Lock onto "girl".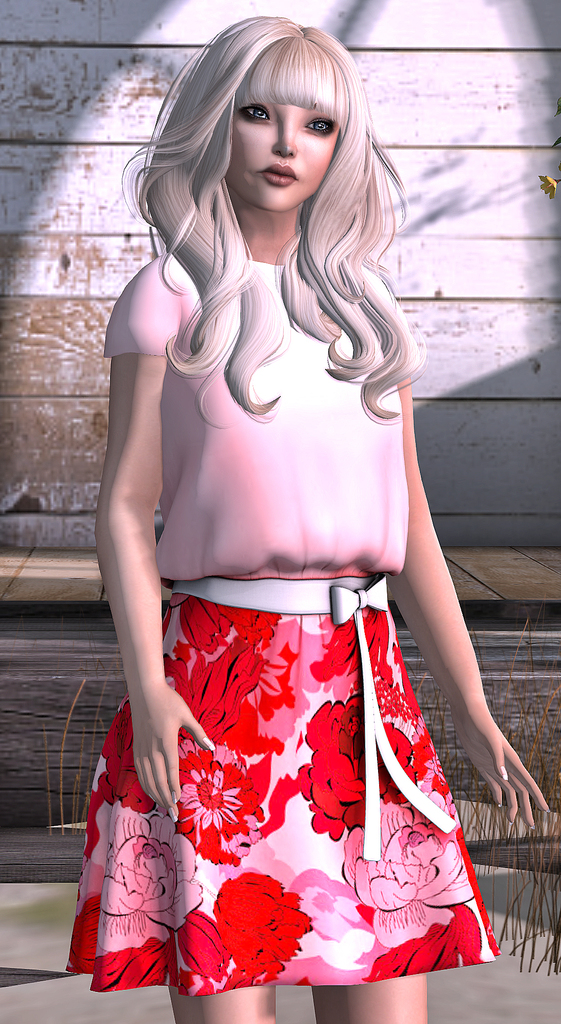
Locked: bbox(66, 13, 549, 1023).
